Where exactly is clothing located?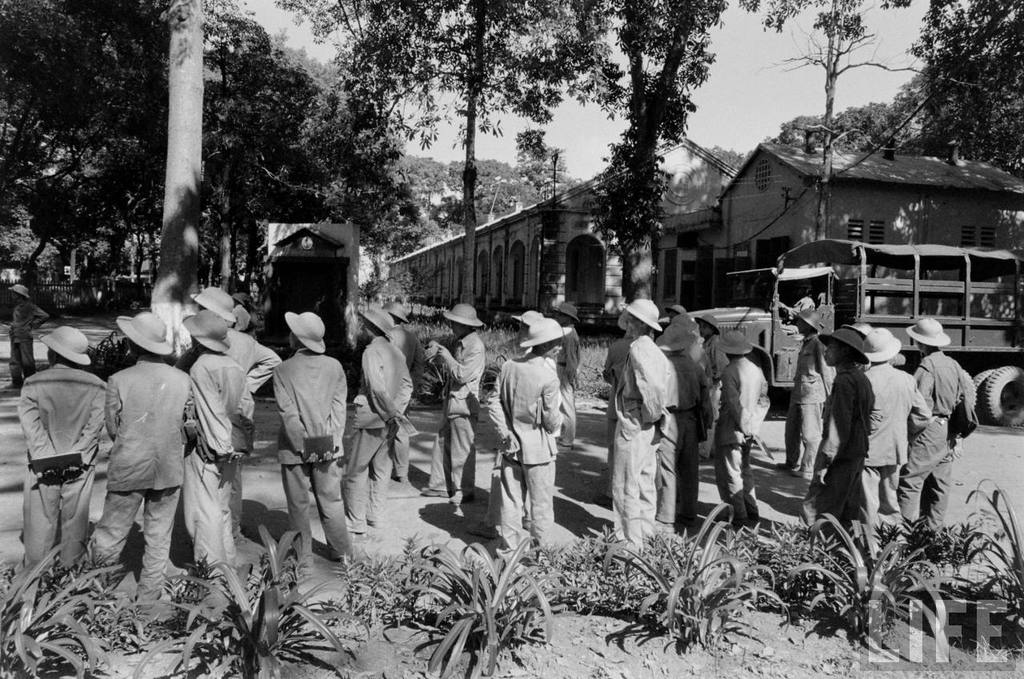
Its bounding box is pyautogui.locateOnScreen(803, 359, 877, 521).
